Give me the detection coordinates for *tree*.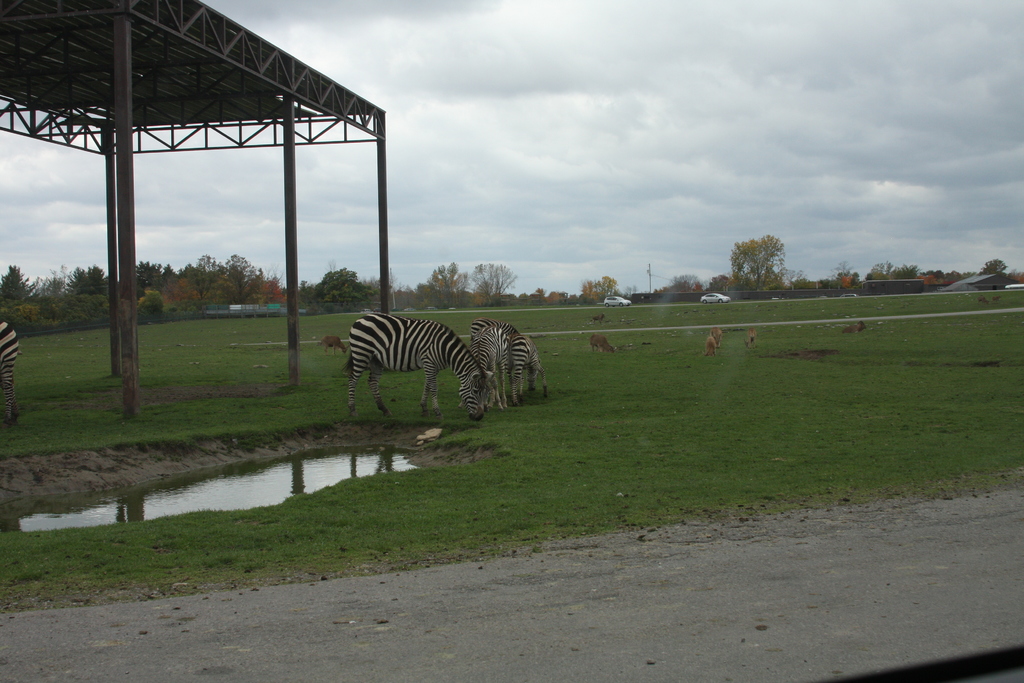
bbox=[0, 261, 39, 300].
